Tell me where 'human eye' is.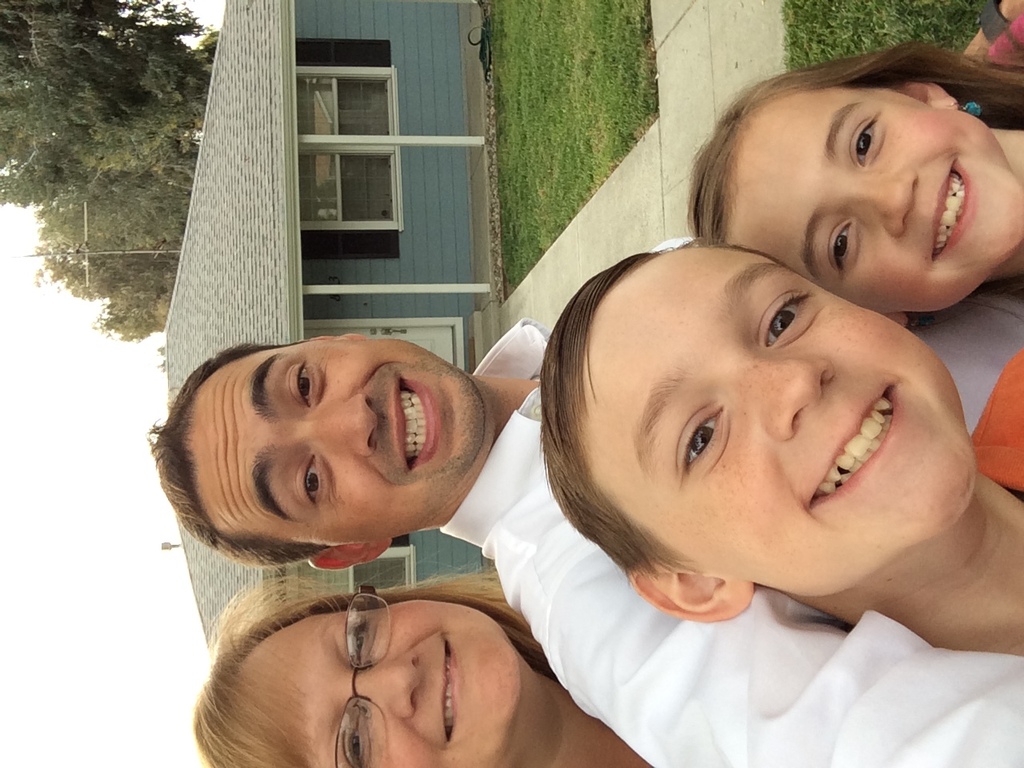
'human eye' is at 287, 453, 331, 510.
